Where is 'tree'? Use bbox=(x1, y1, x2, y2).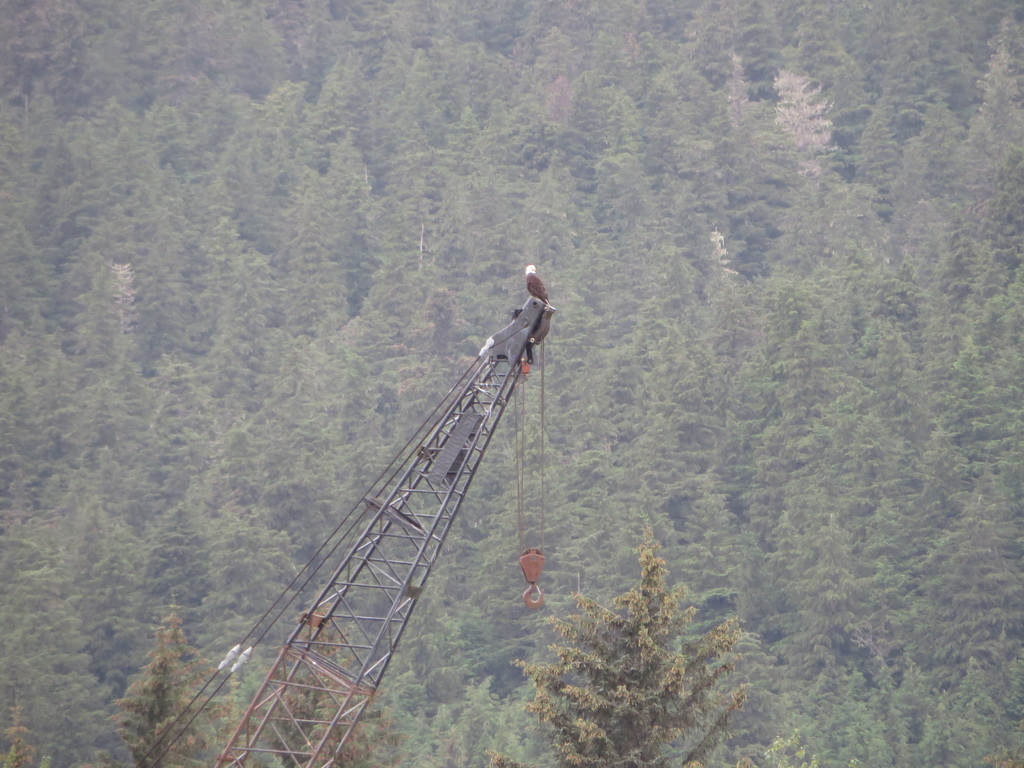
bbox=(878, 650, 961, 764).
